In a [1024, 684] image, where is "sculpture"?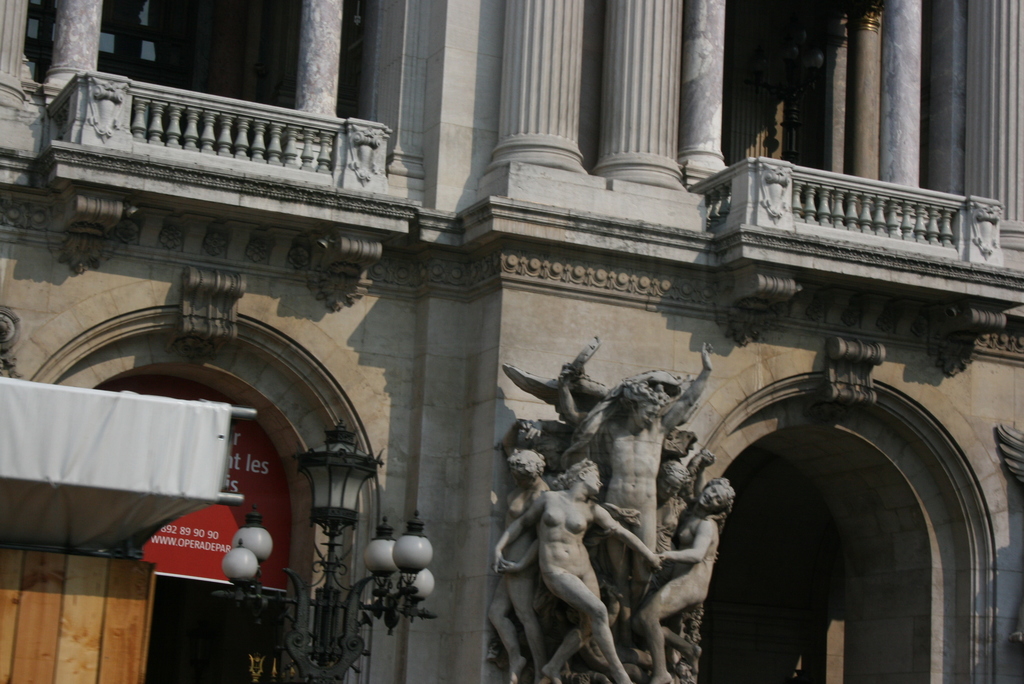
box(480, 323, 735, 683).
